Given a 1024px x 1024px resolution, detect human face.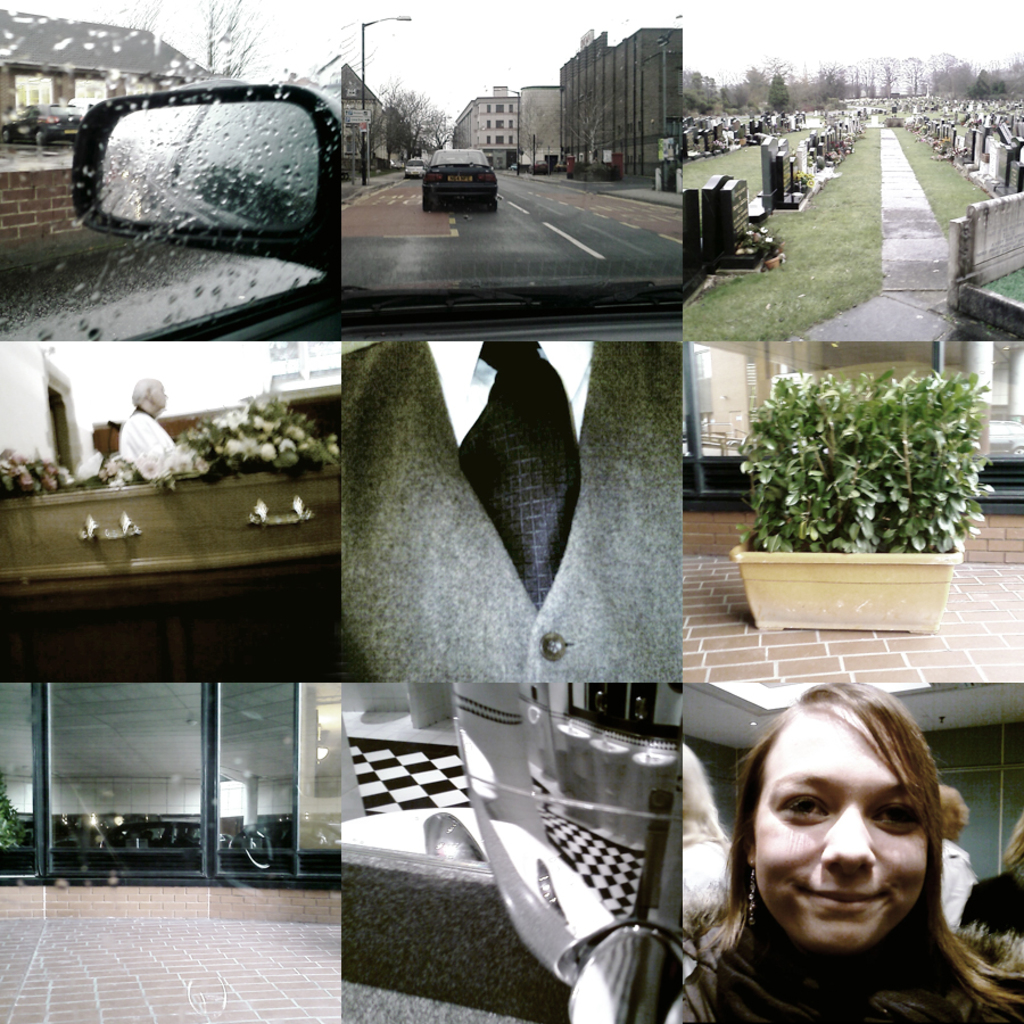
751:704:926:952.
